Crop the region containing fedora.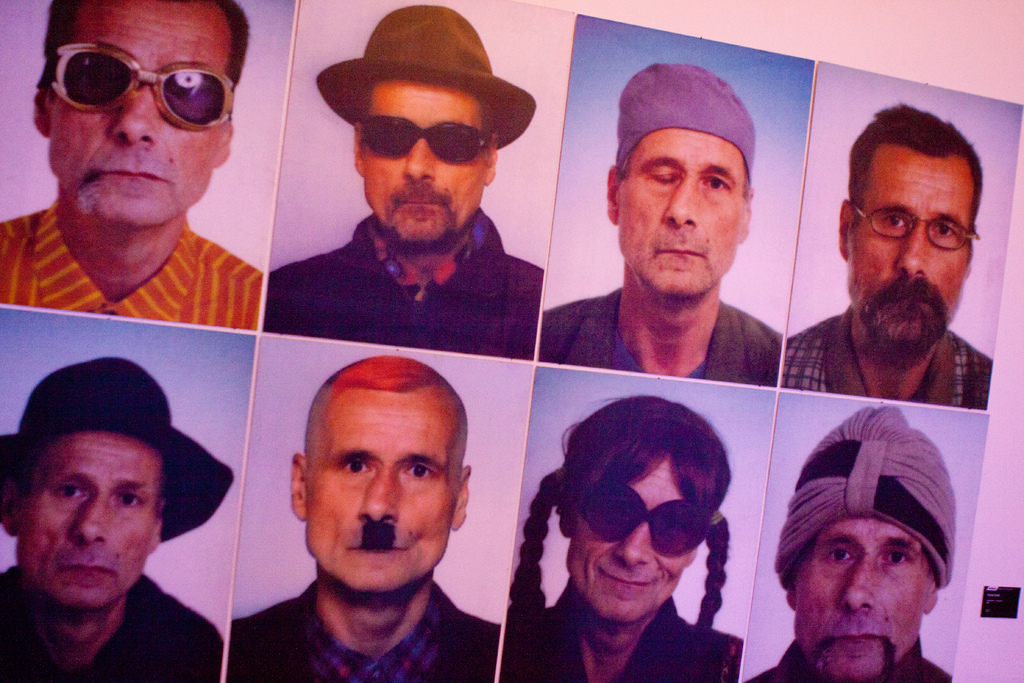
Crop region: {"x1": 302, "y1": 6, "x2": 536, "y2": 163}.
